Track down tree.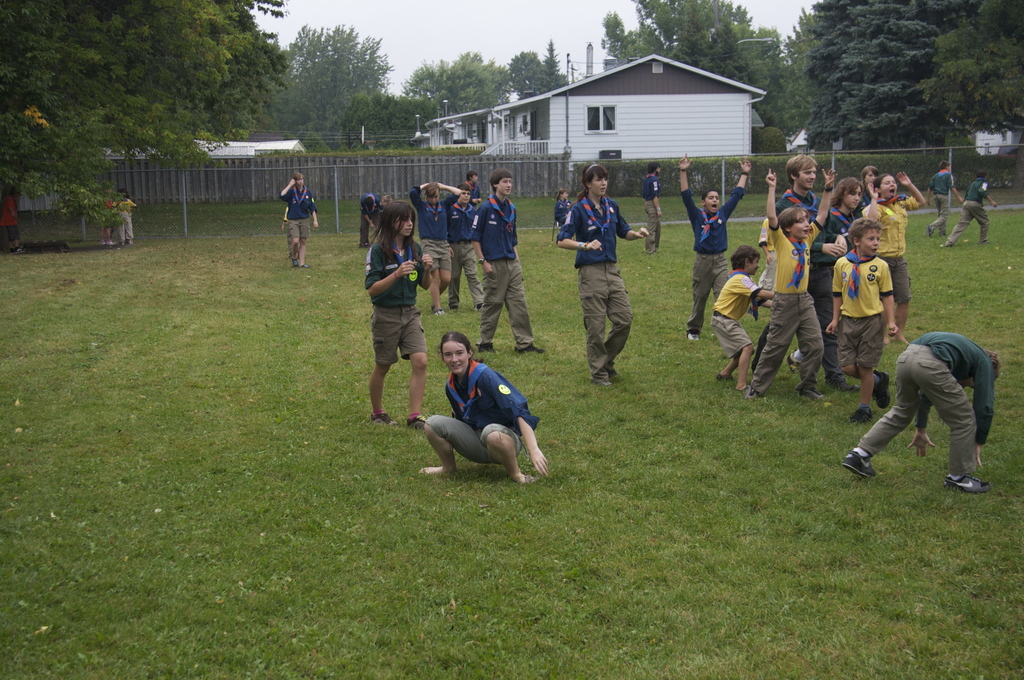
Tracked to pyautogui.locateOnScreen(913, 0, 986, 103).
